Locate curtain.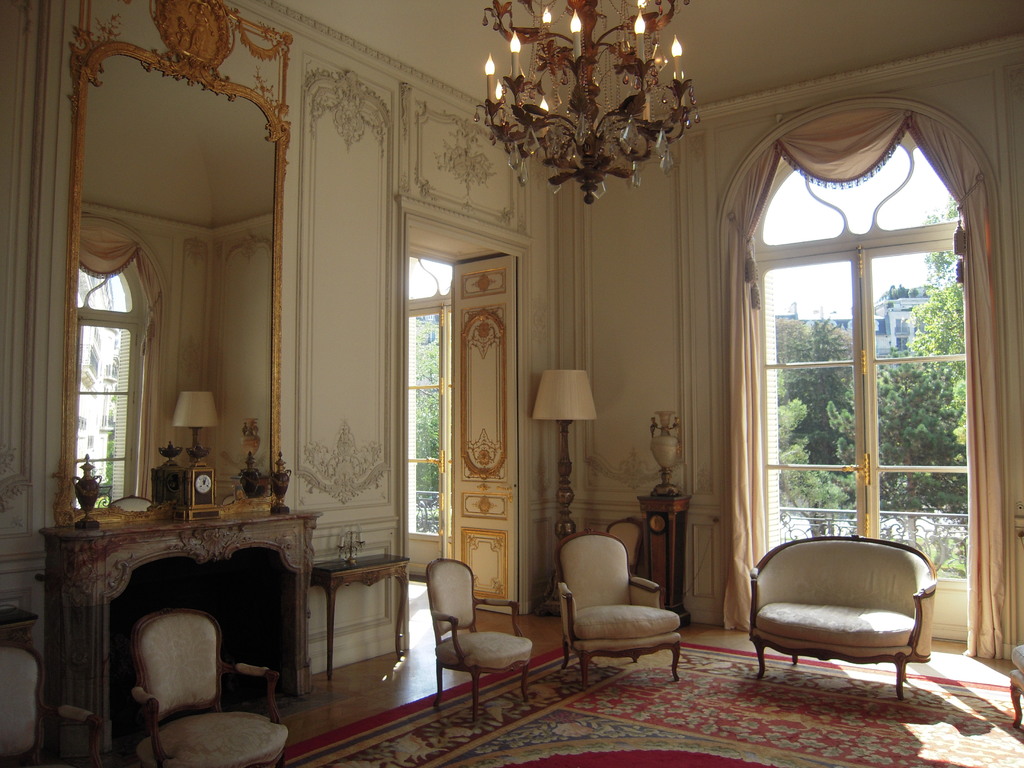
Bounding box: 716:110:1023:628.
